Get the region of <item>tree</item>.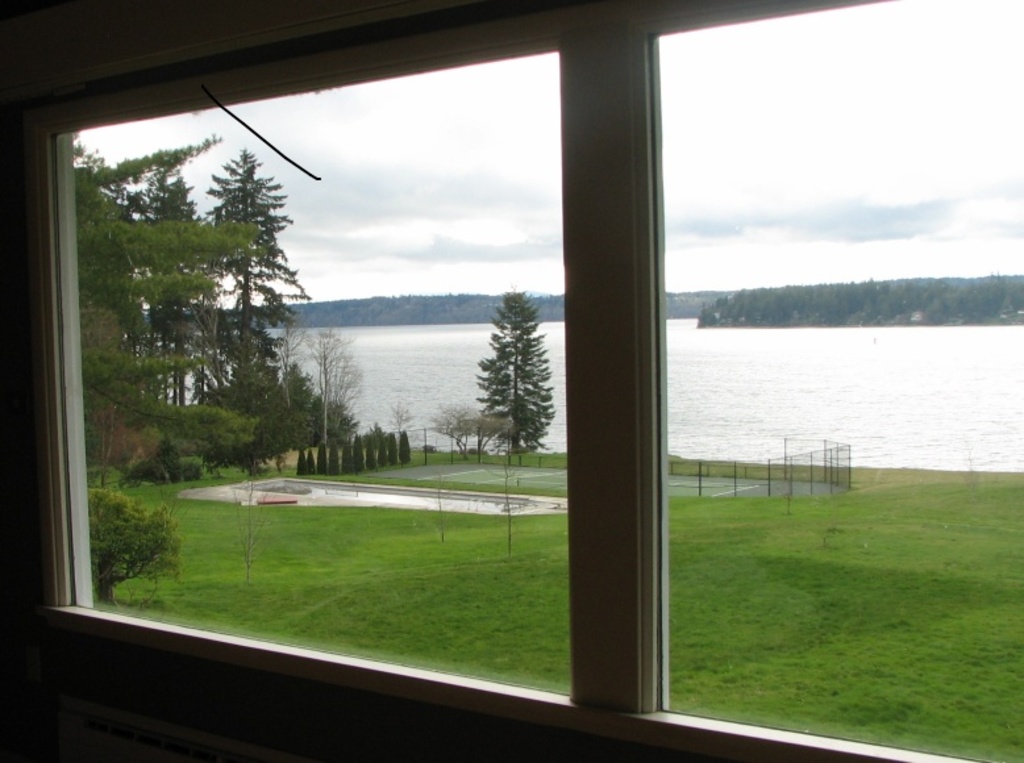
pyautogui.locateOnScreen(484, 451, 520, 553).
